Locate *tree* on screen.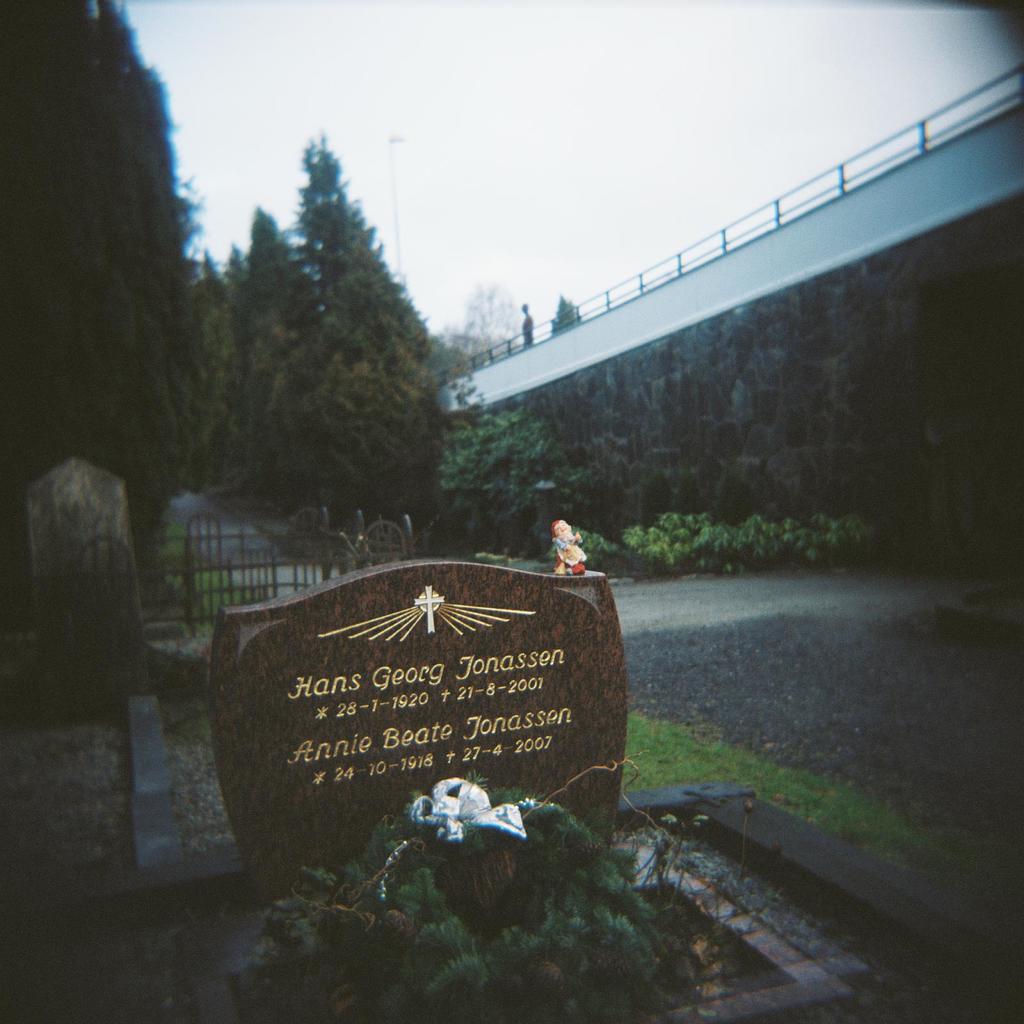
On screen at {"left": 431, "top": 323, "right": 493, "bottom": 388}.
